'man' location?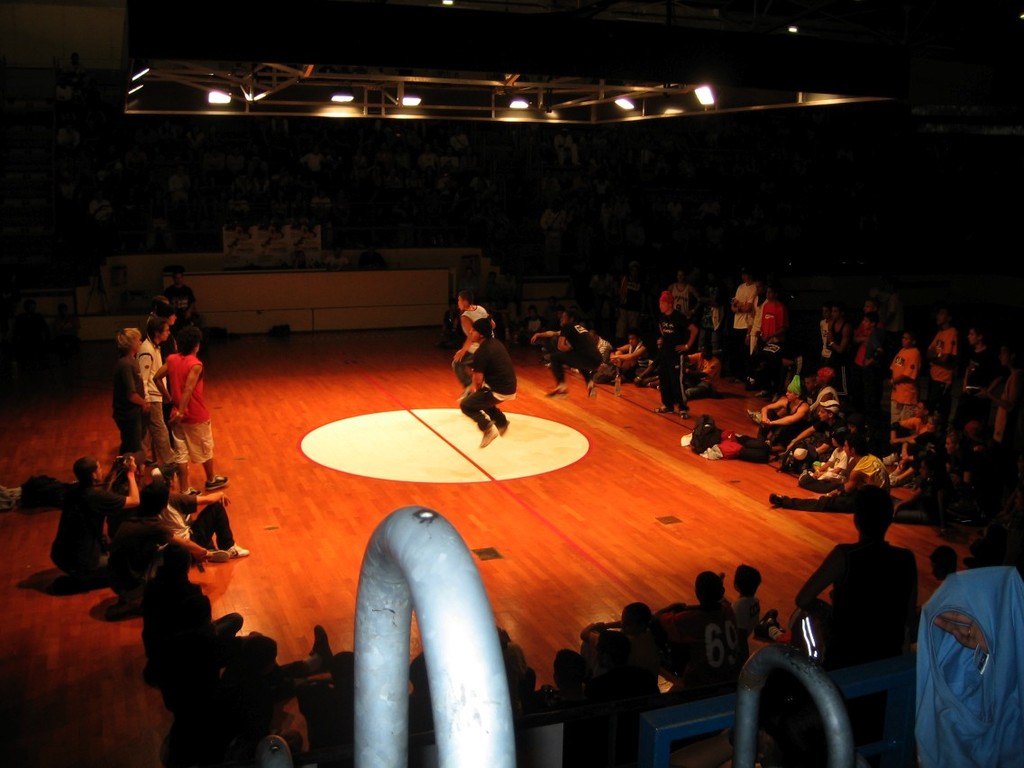
[818, 295, 840, 381]
